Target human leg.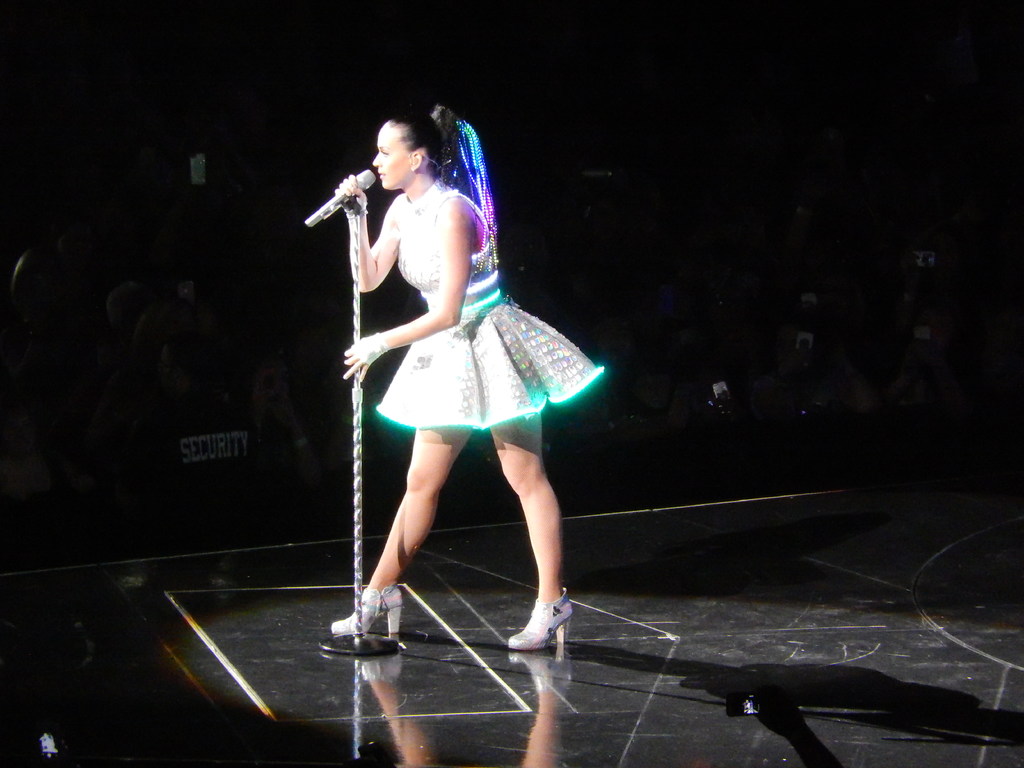
Target region: bbox=[330, 431, 472, 636].
